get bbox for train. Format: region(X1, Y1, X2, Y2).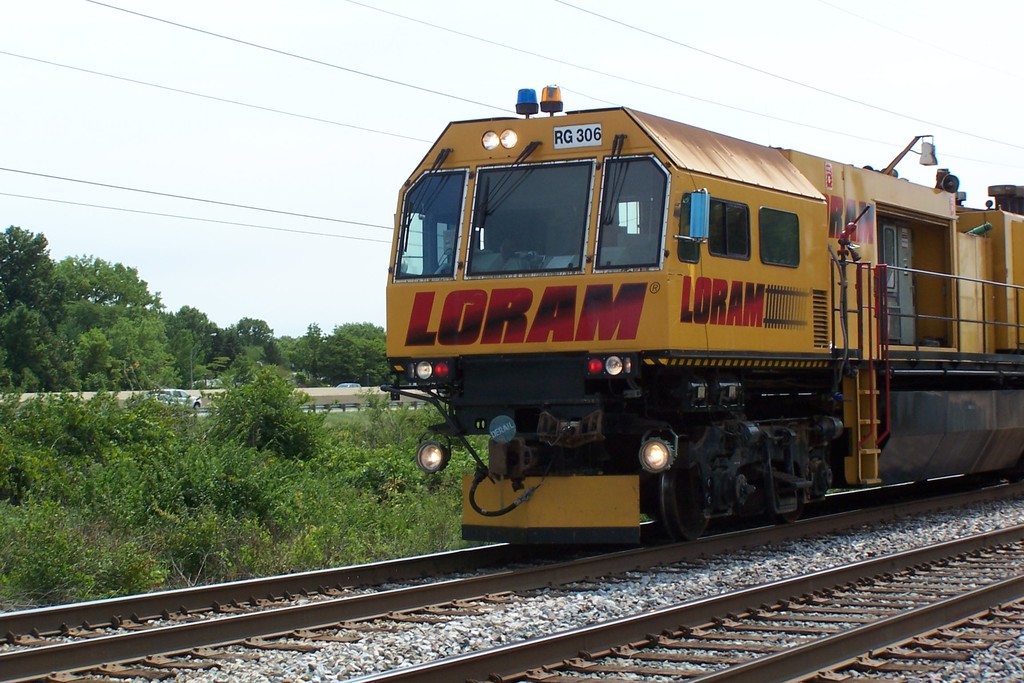
region(379, 85, 1023, 562).
